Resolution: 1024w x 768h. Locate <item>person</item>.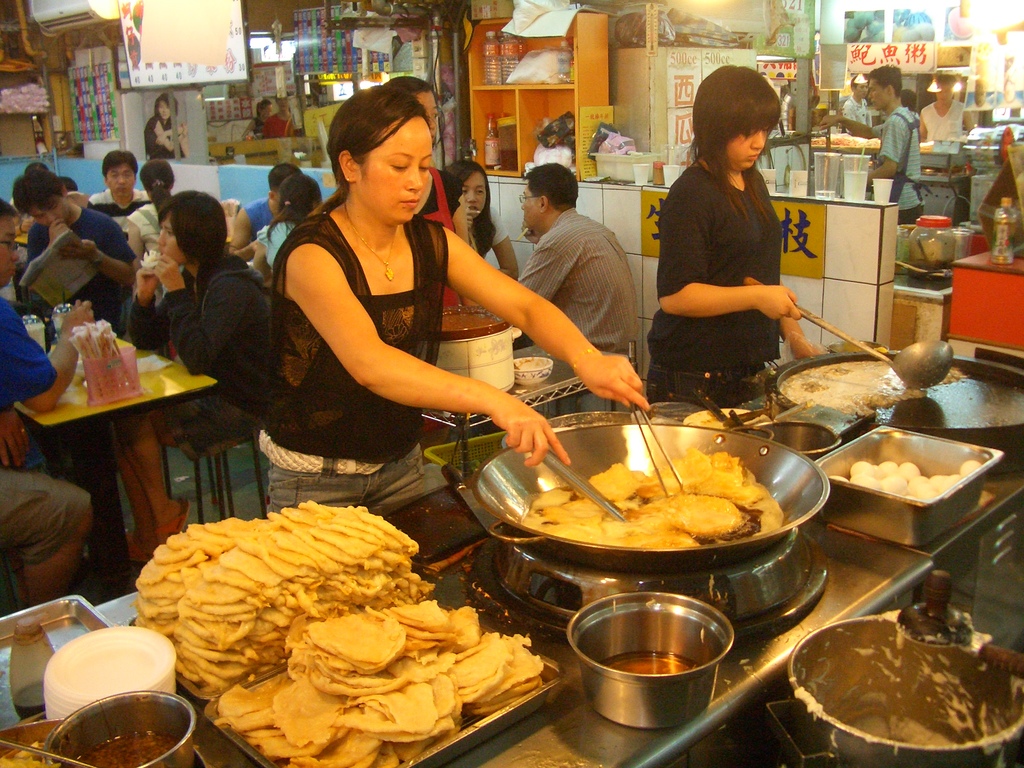
924 64 979 135.
